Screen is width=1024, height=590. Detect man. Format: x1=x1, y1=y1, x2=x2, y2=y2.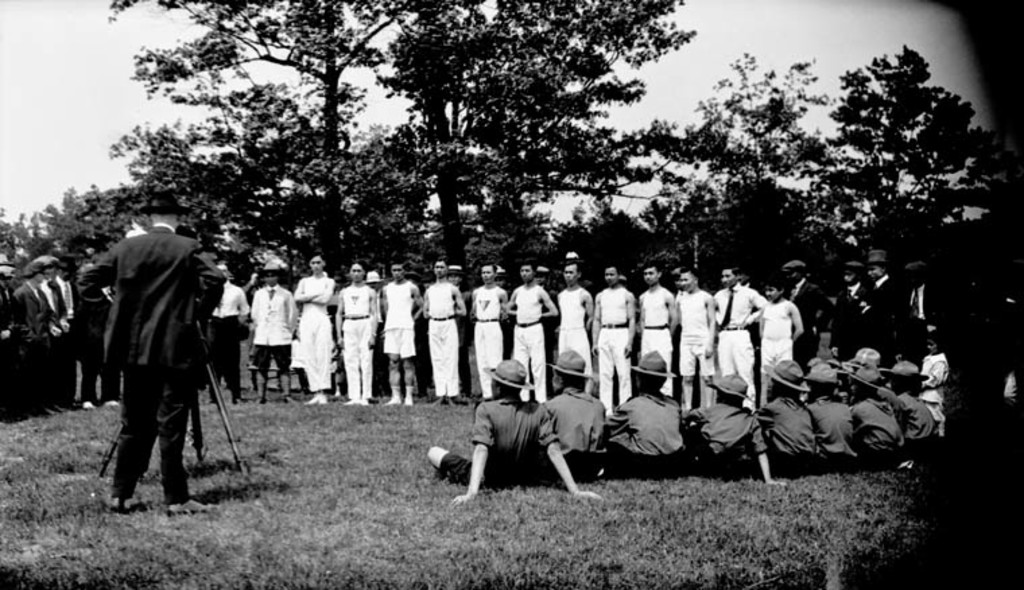
x1=637, y1=265, x2=675, y2=383.
